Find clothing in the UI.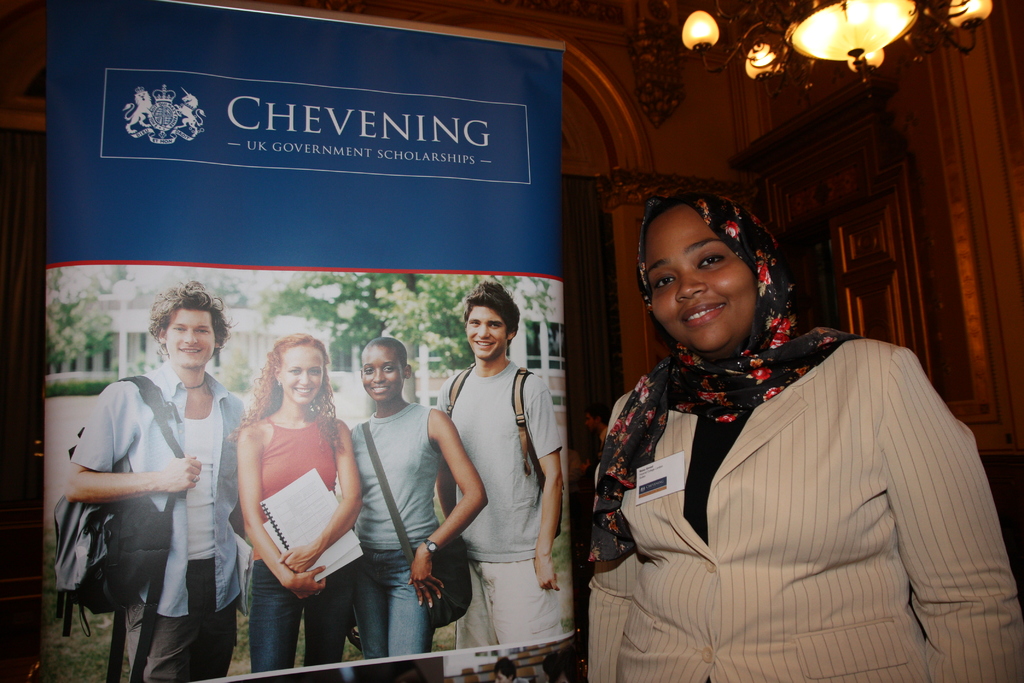
UI element at region(260, 415, 339, 504).
